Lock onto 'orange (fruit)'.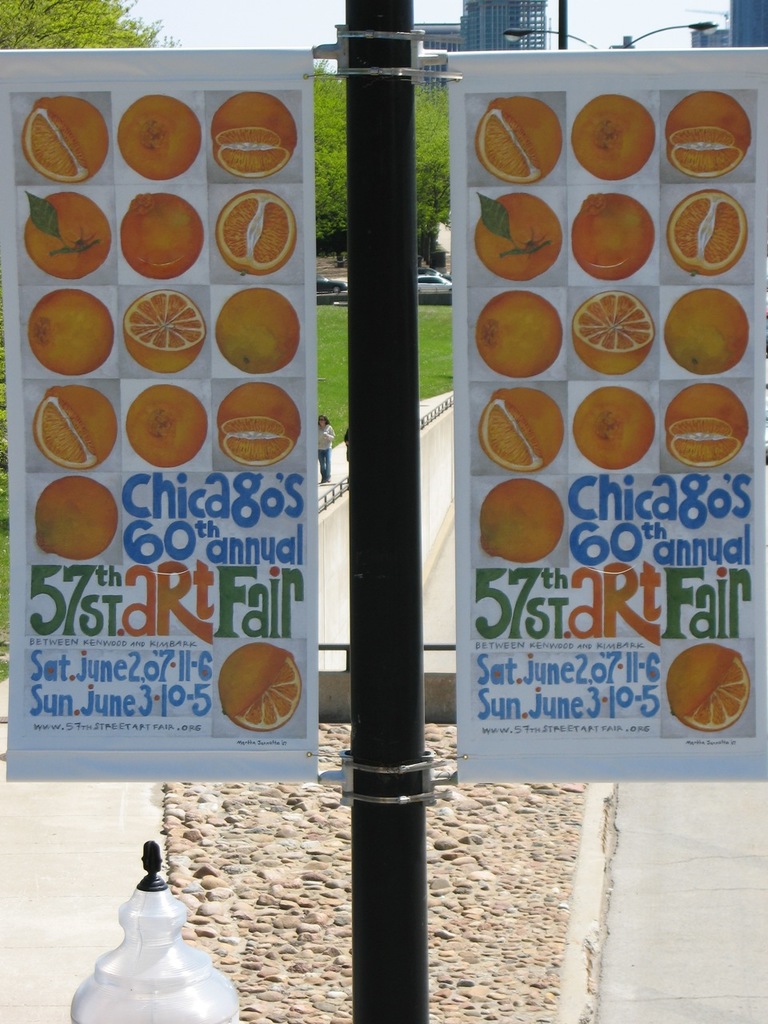
Locked: 122/95/201/178.
